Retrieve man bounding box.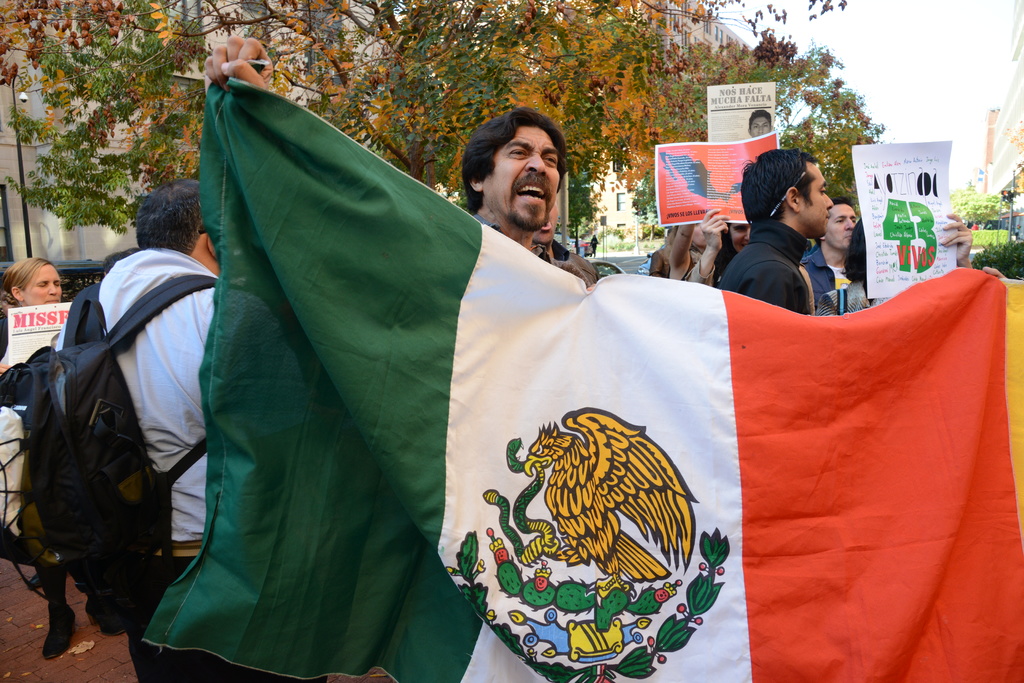
Bounding box: detection(714, 149, 835, 319).
